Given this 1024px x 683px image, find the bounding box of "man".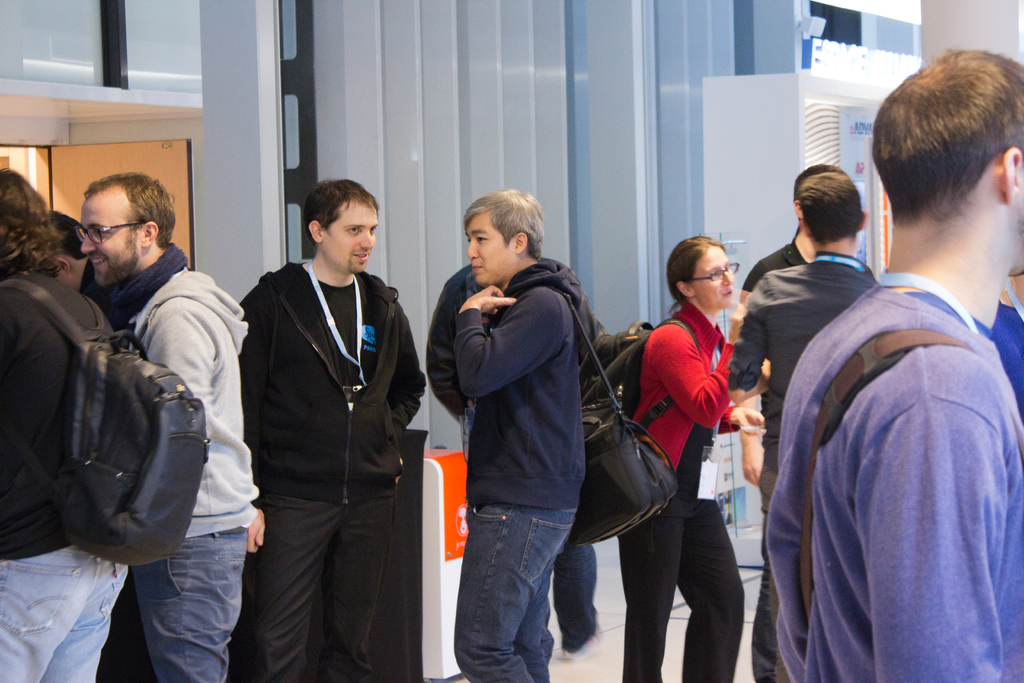
[x1=740, y1=154, x2=862, y2=682].
